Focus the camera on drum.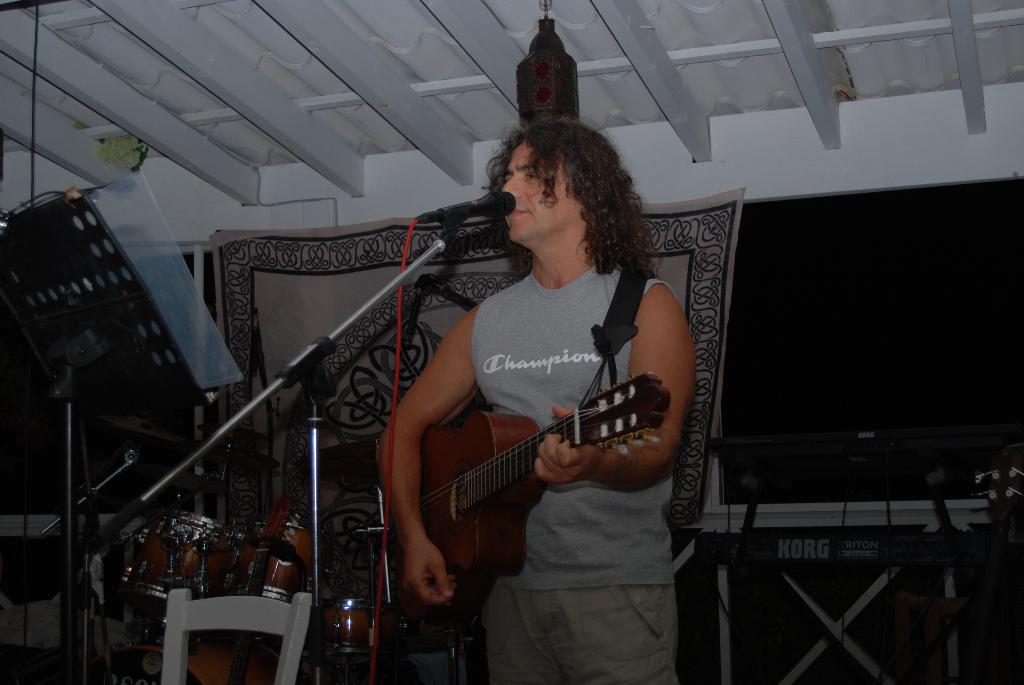
Focus region: 121:510:255:624.
